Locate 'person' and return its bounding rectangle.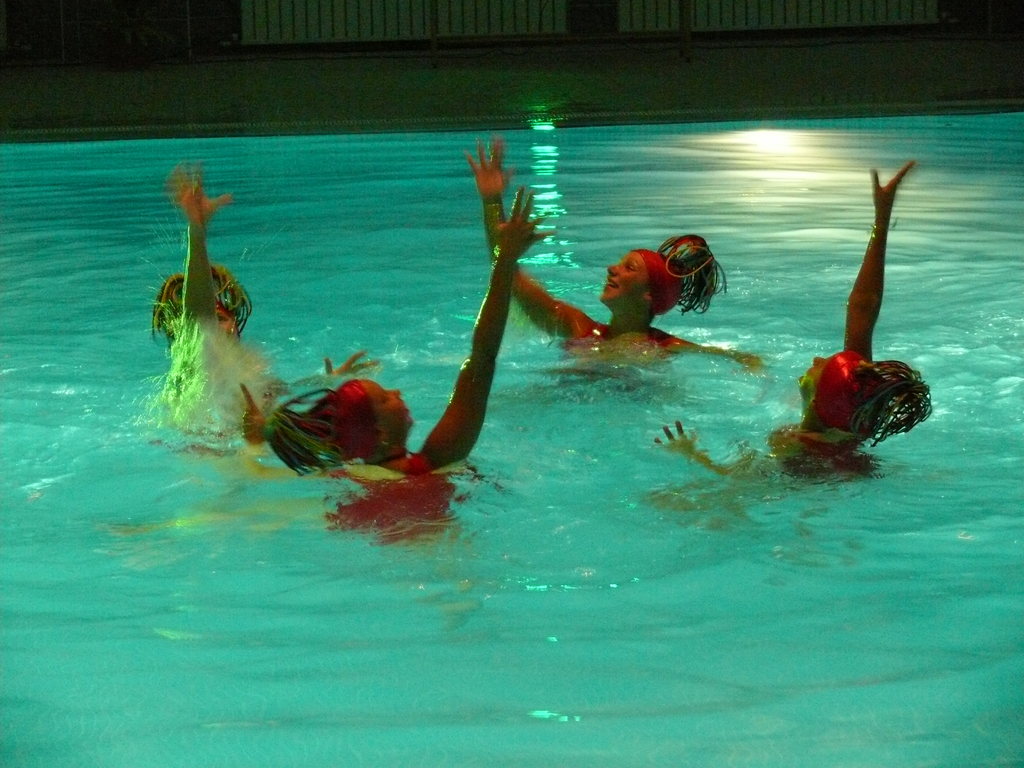
BBox(296, 143, 567, 507).
